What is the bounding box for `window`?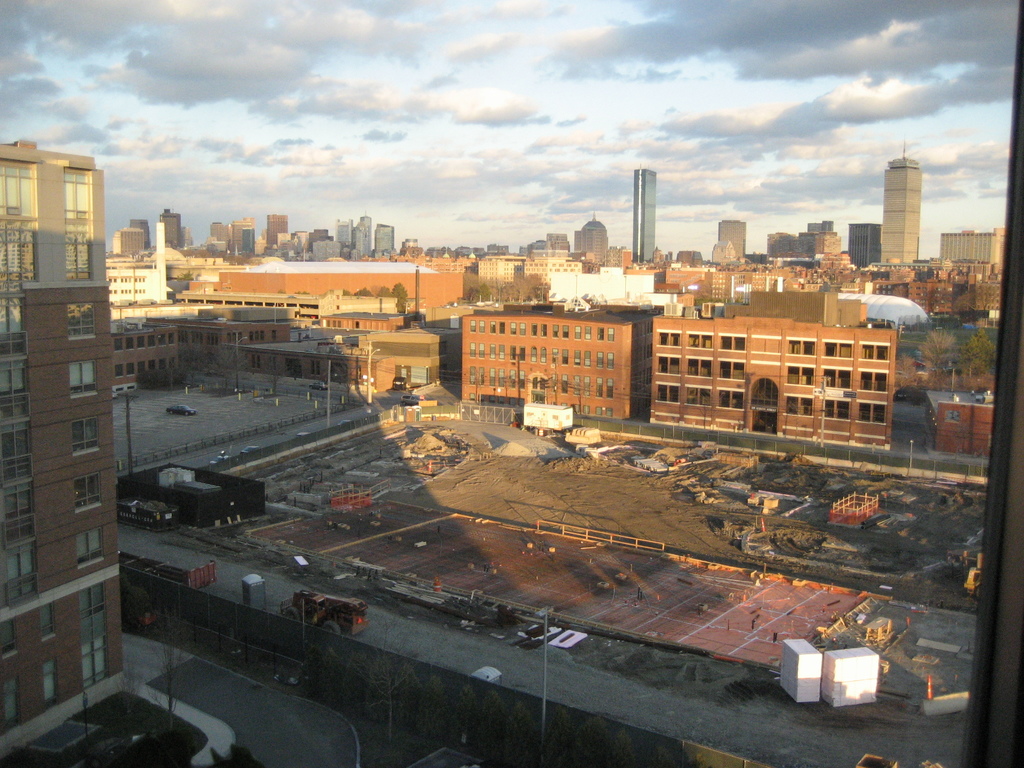
(44, 660, 54, 705).
